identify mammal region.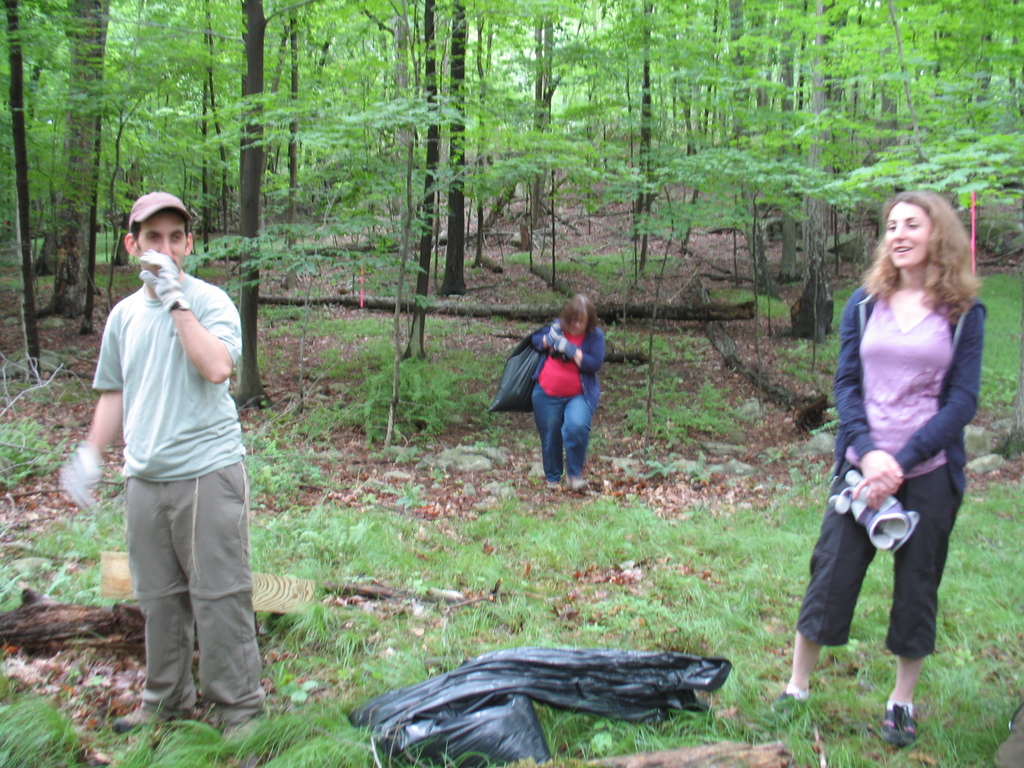
Region: {"left": 59, "top": 188, "right": 262, "bottom": 766}.
